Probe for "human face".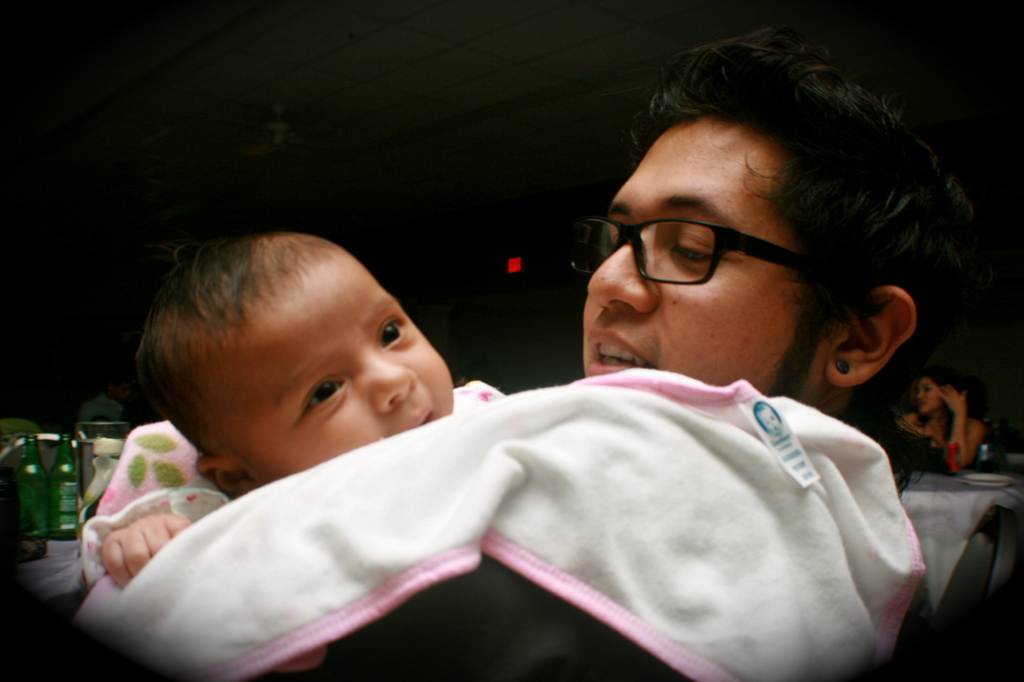
Probe result: [left=581, top=118, right=820, bottom=393].
